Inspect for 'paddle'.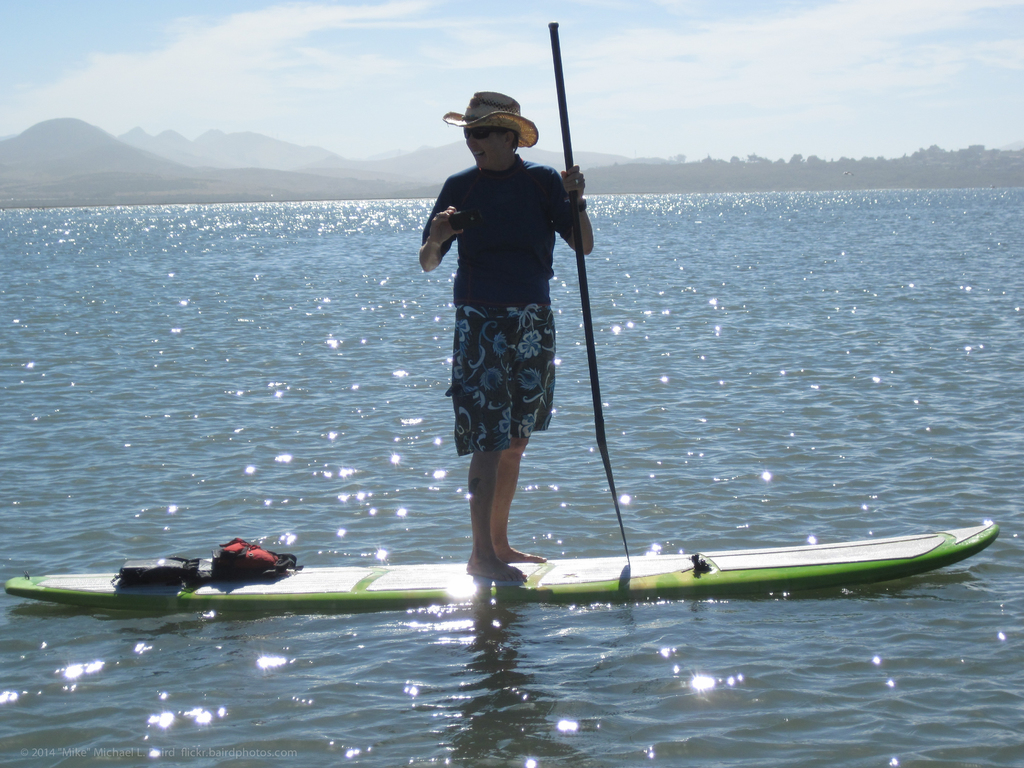
Inspection: (x1=545, y1=16, x2=608, y2=451).
